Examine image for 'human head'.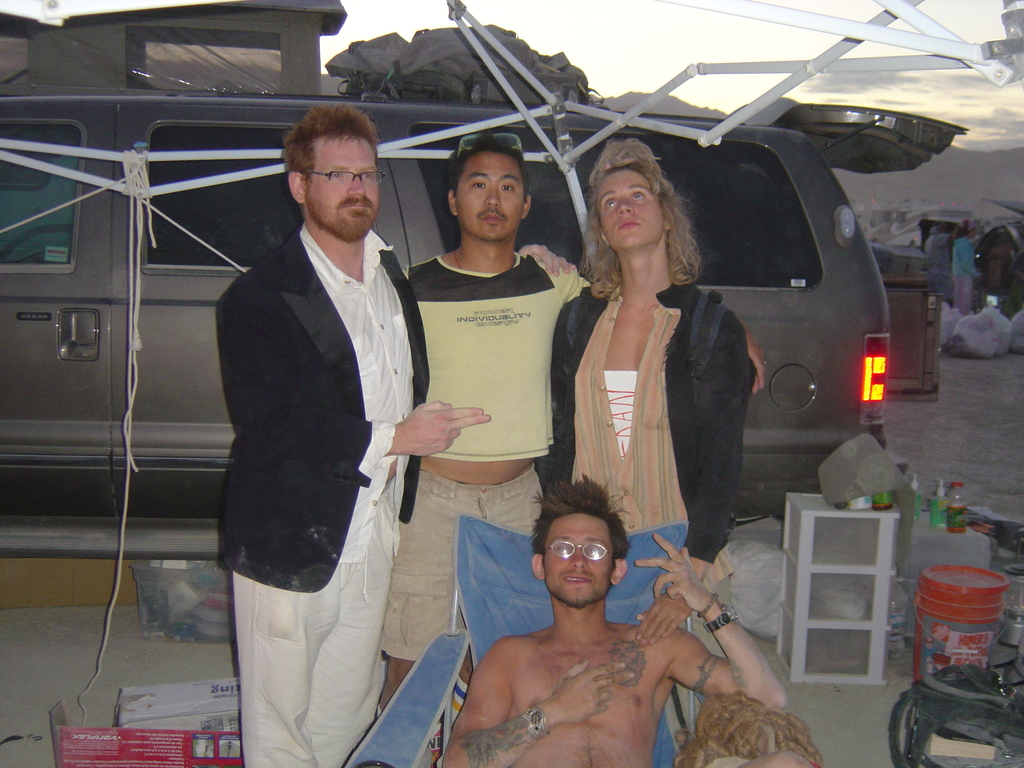
Examination result: <bbox>956, 221, 980, 242</bbox>.
